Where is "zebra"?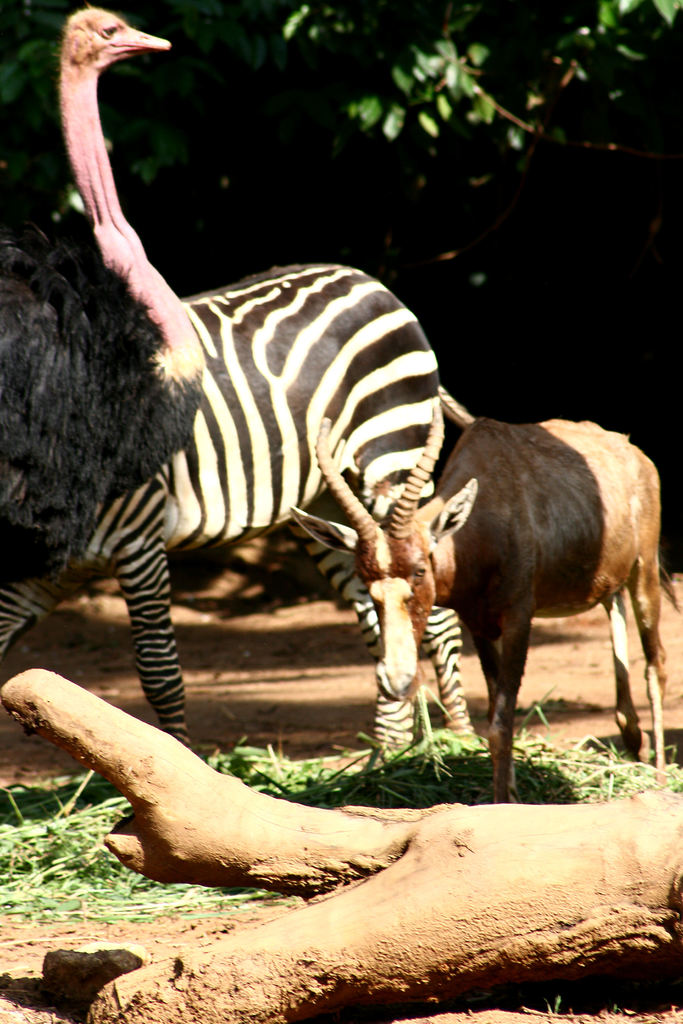
<box>0,259,481,762</box>.
